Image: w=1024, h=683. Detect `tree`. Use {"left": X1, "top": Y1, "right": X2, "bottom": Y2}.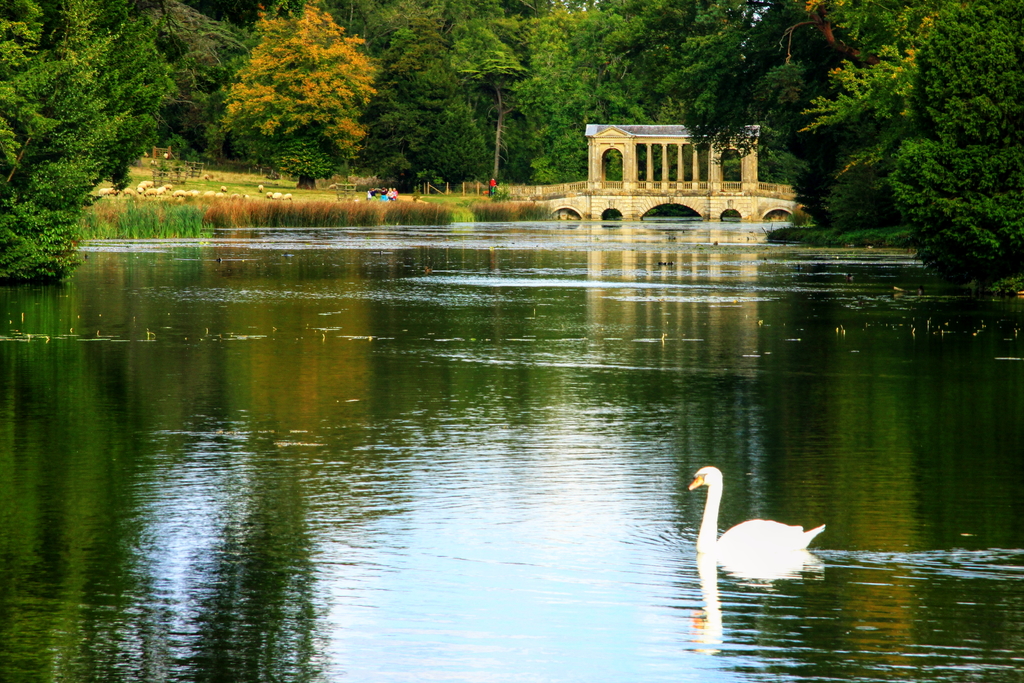
{"left": 36, "top": 0, "right": 178, "bottom": 194}.
